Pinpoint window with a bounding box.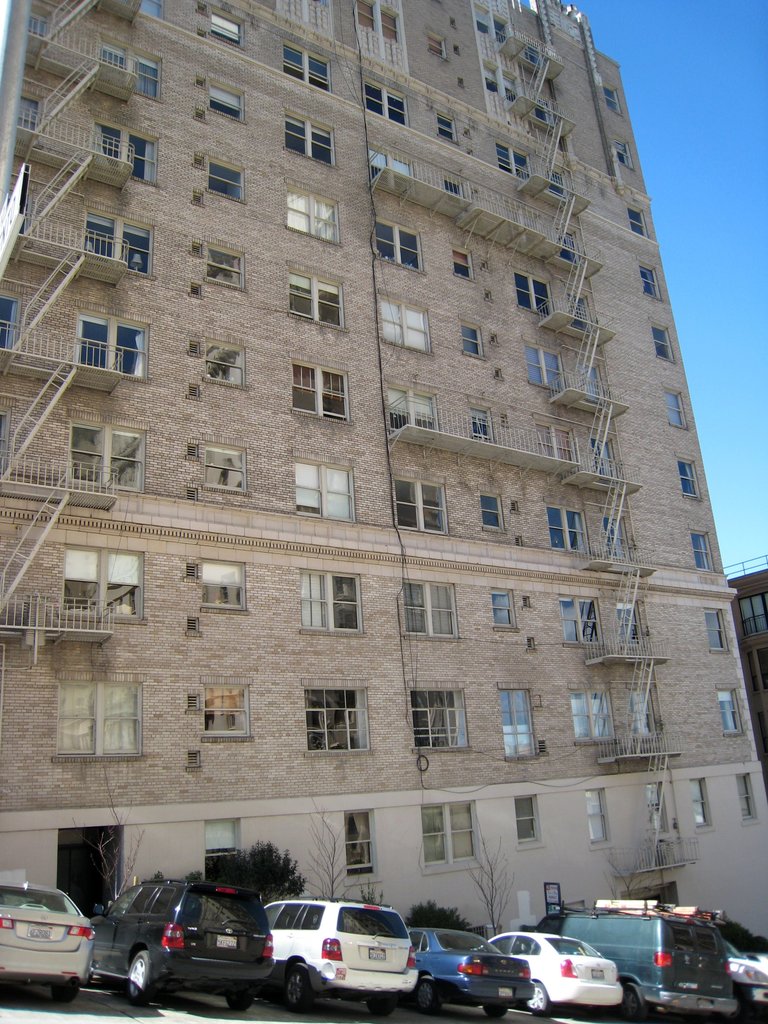
left=573, top=682, right=623, bottom=746.
